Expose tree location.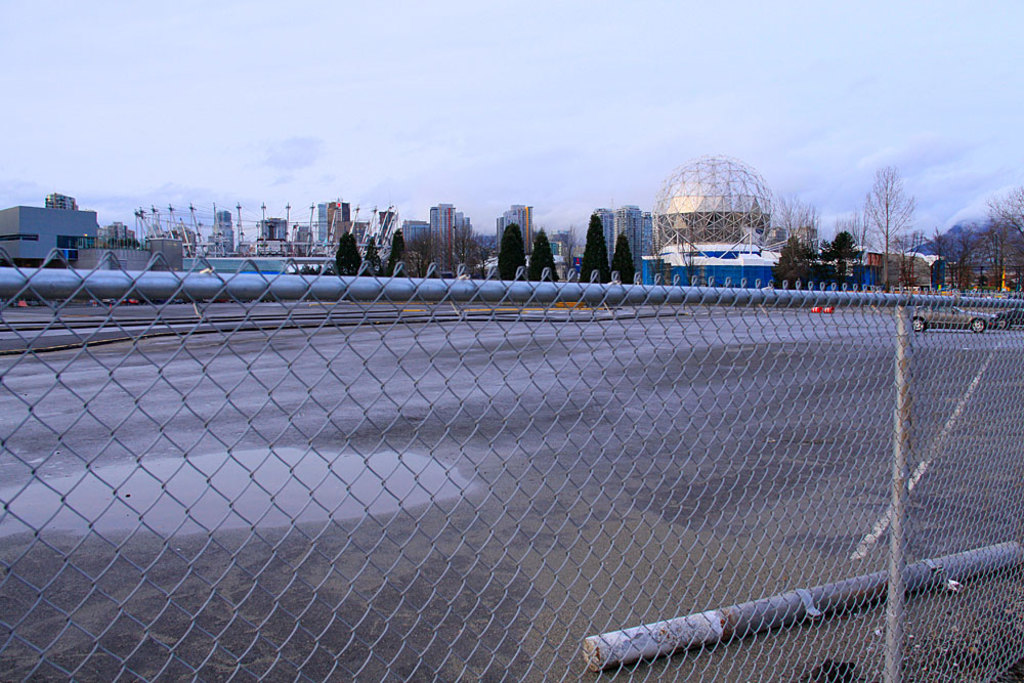
Exposed at <region>518, 226, 563, 283</region>.
